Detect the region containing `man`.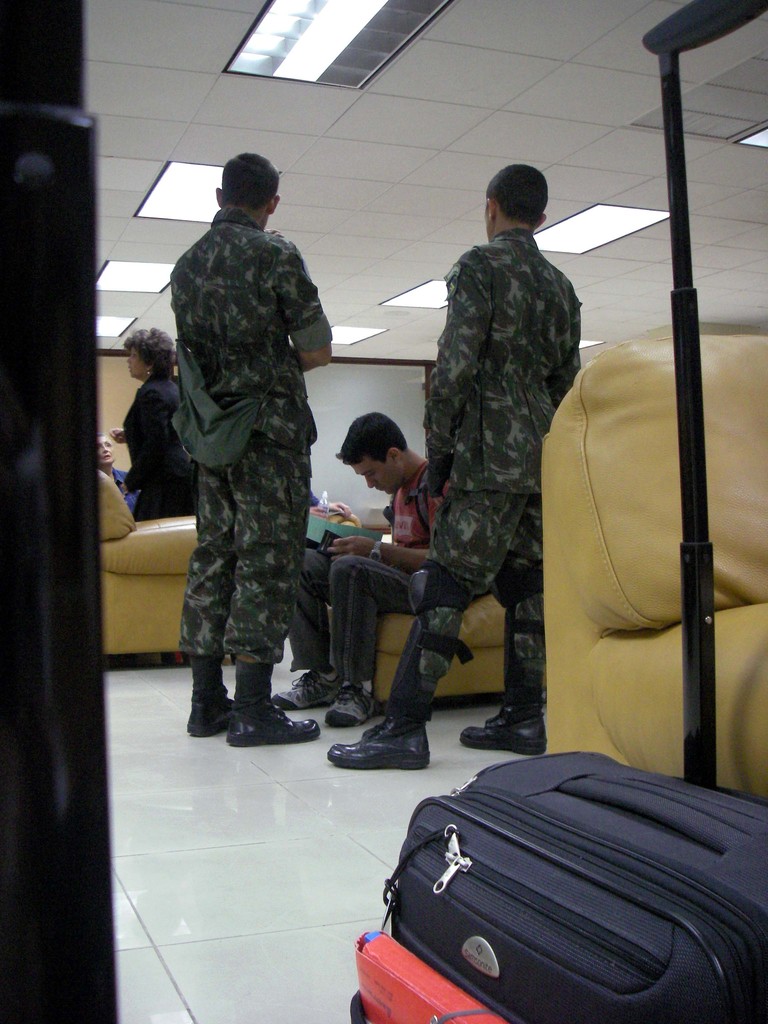
region(327, 156, 583, 770).
